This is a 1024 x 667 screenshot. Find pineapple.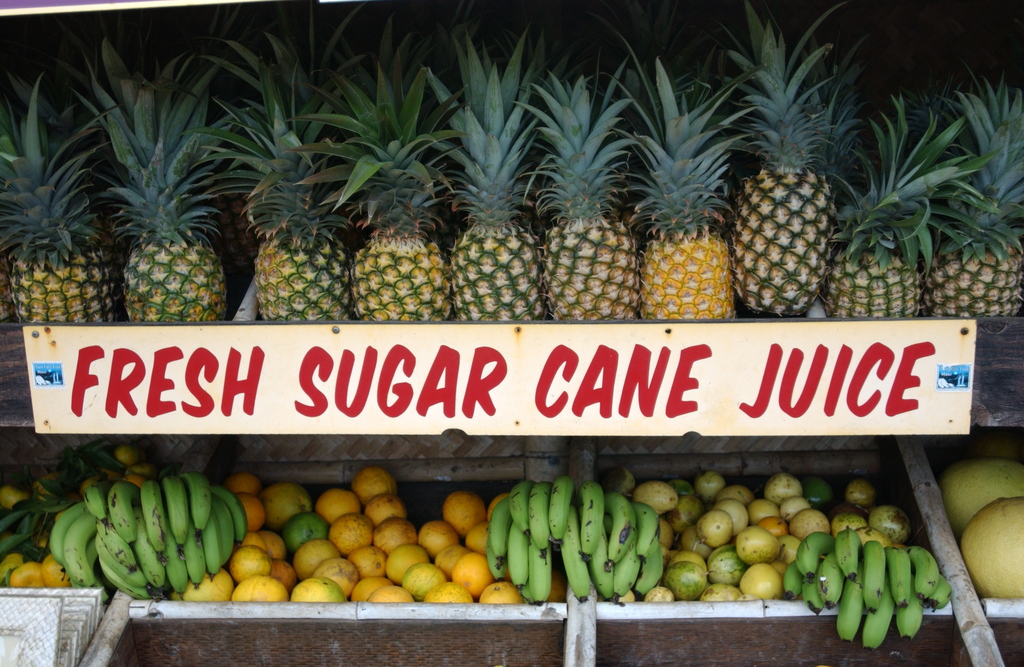
Bounding box: box(731, 28, 850, 316).
